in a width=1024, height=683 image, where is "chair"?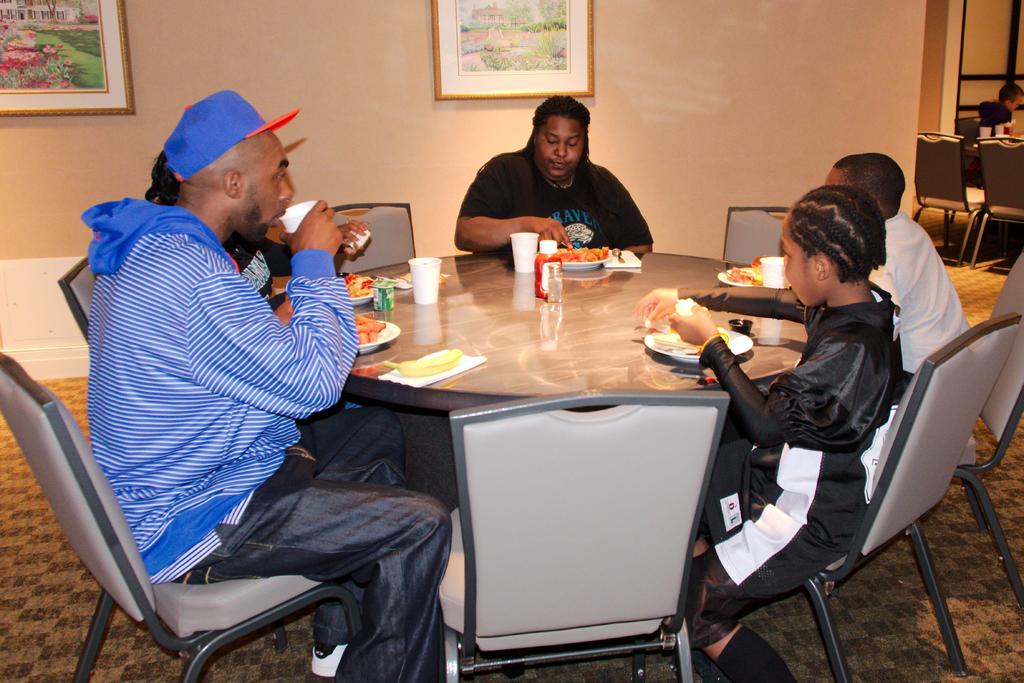
left=913, top=129, right=989, bottom=267.
